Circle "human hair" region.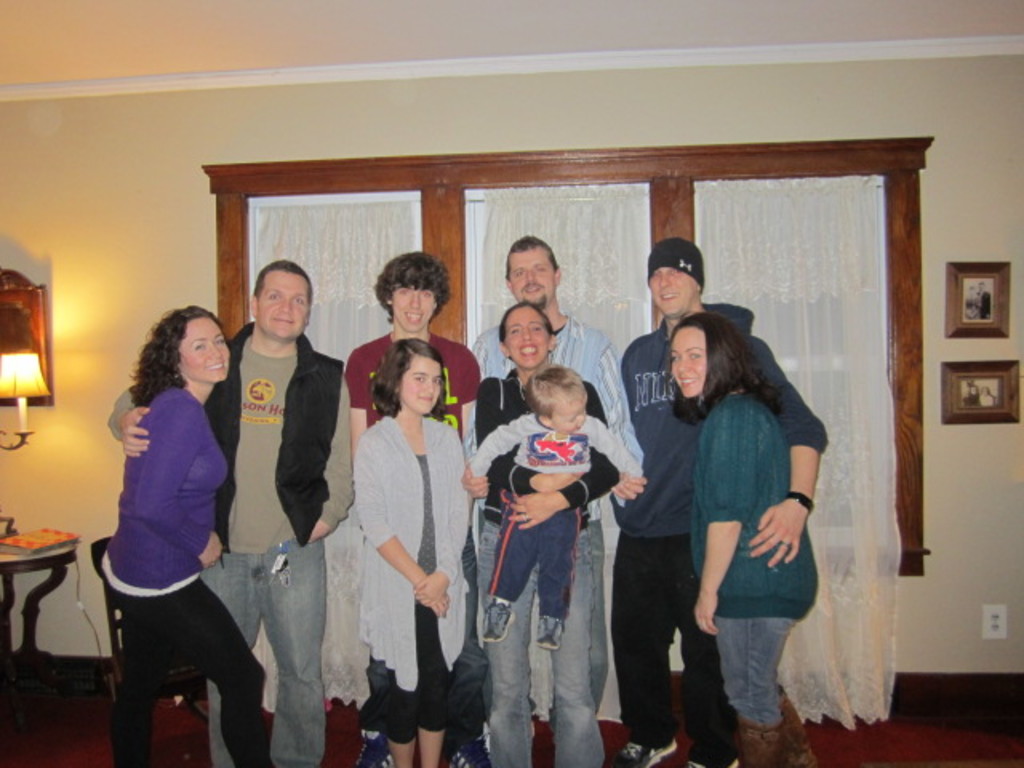
Region: <box>131,309,211,419</box>.
